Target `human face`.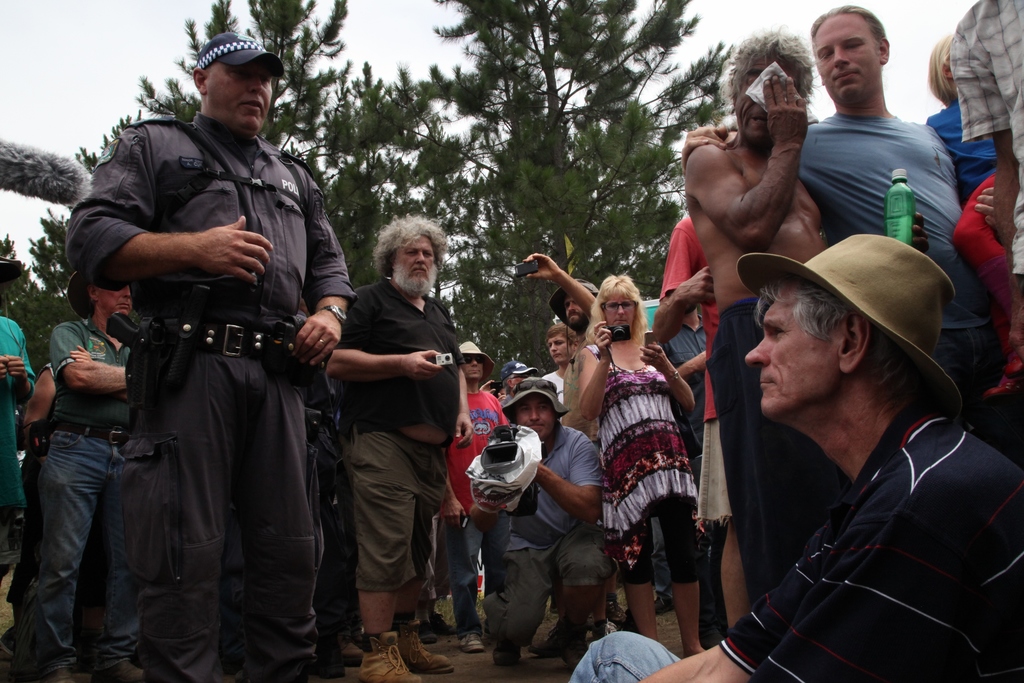
Target region: box=[464, 357, 484, 381].
